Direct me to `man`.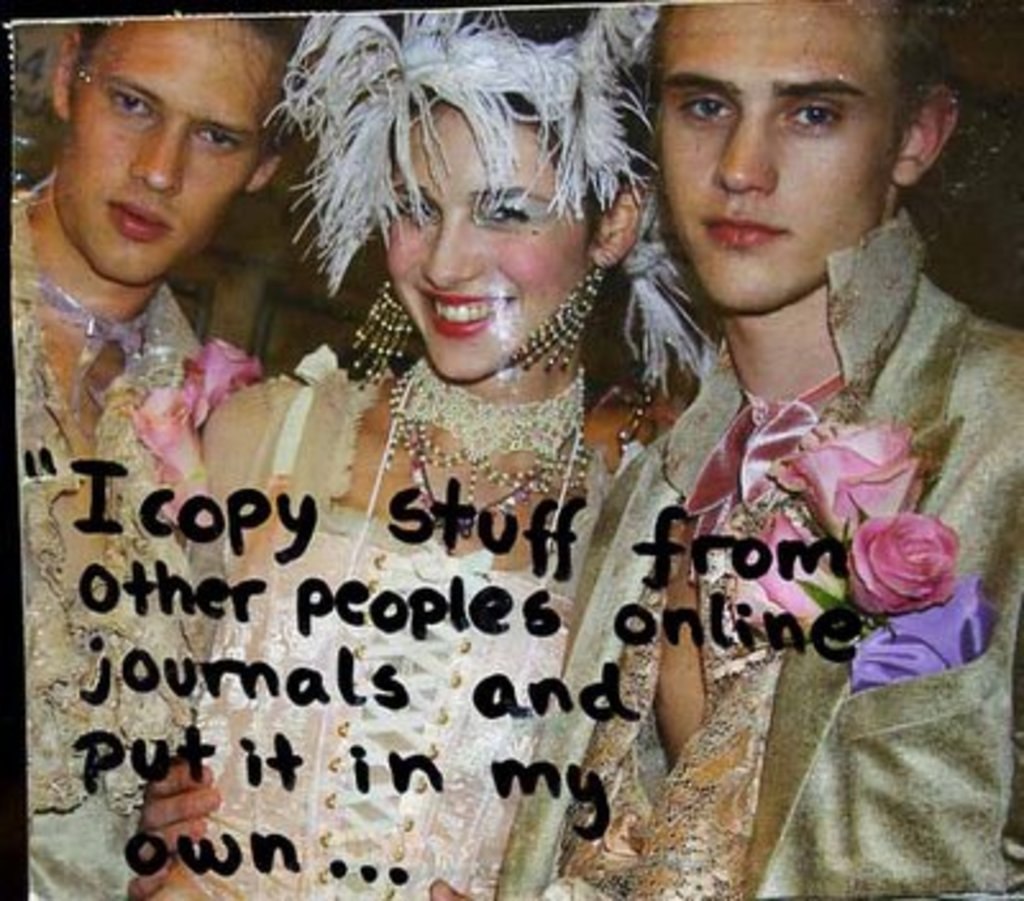
Direction: [left=428, top=0, right=1023, bottom=900].
